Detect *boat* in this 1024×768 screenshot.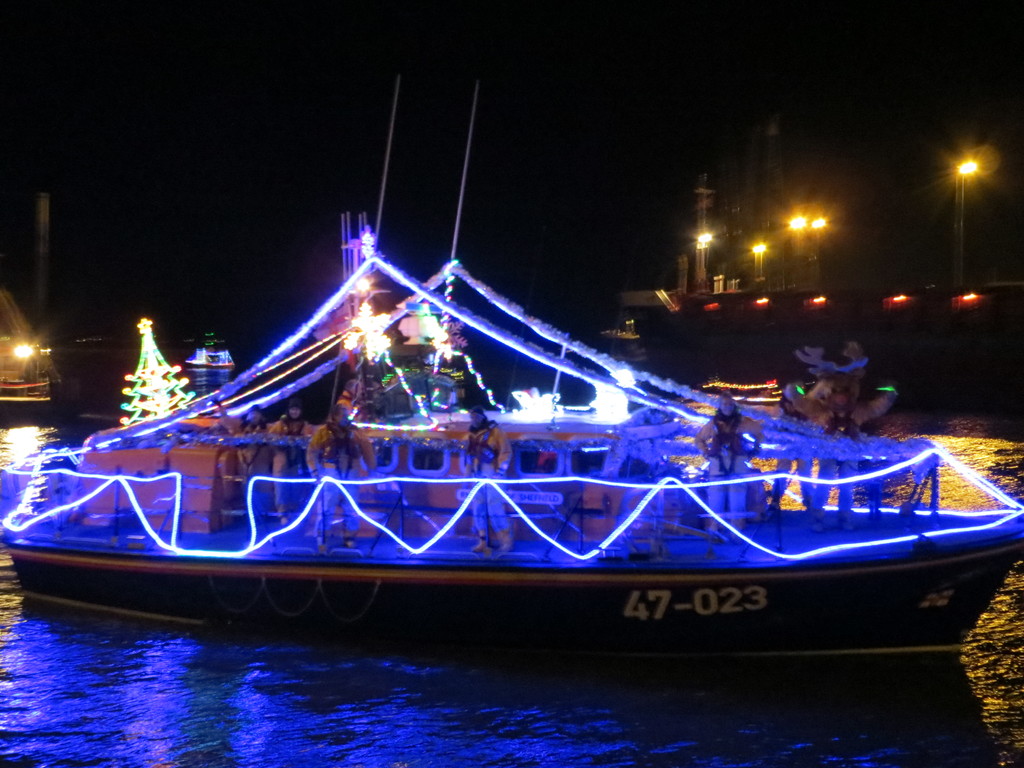
Detection: box=[5, 70, 1023, 688].
